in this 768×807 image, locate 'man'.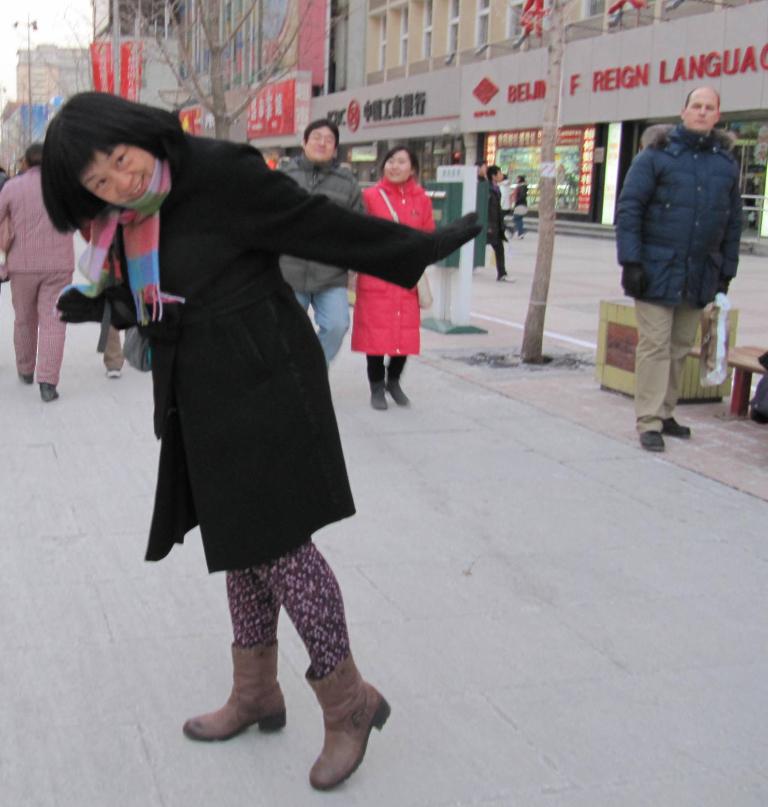
Bounding box: 273, 115, 364, 366.
